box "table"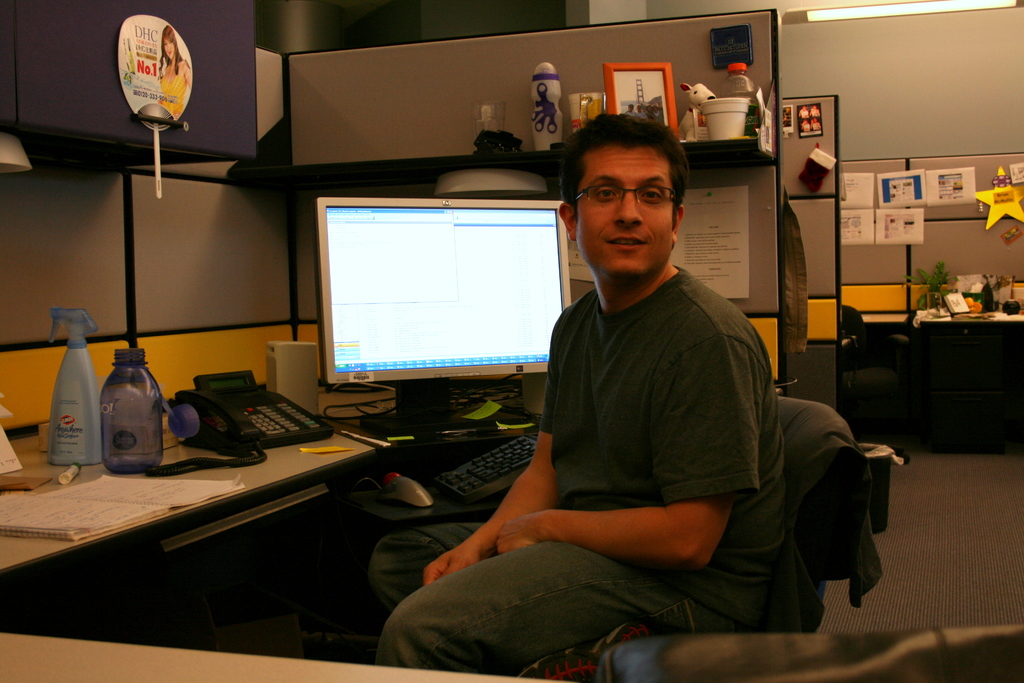
detection(0, 629, 566, 682)
